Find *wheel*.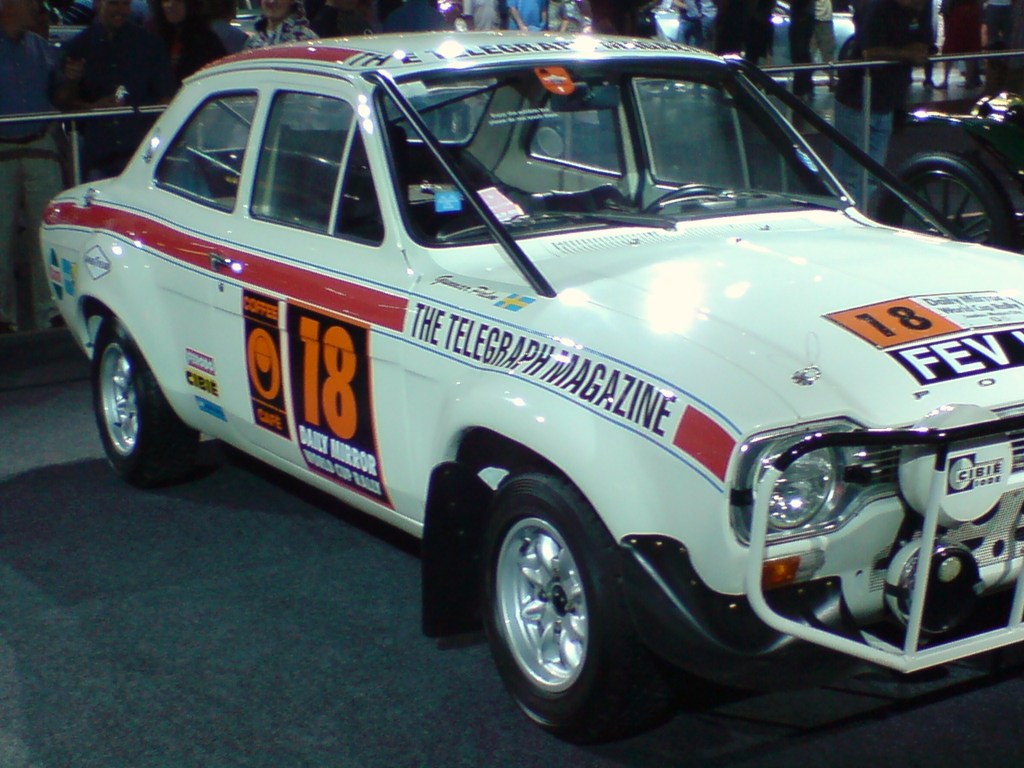
pyautogui.locateOnScreen(639, 179, 726, 221).
